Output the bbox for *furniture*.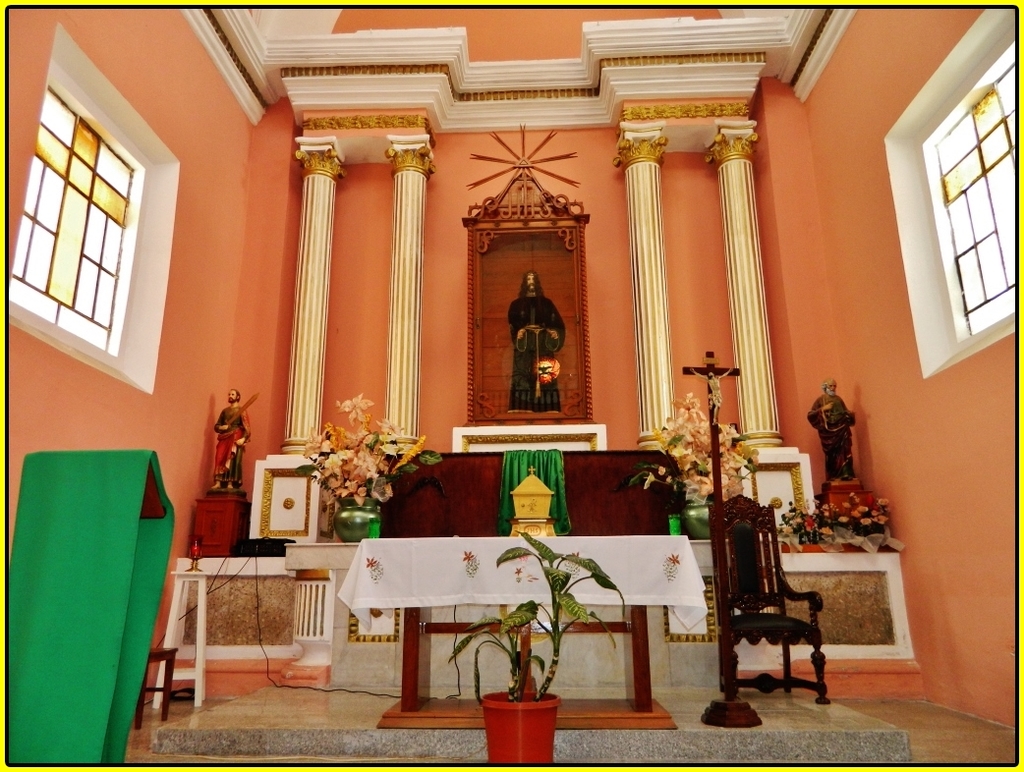
select_region(7, 446, 178, 763).
